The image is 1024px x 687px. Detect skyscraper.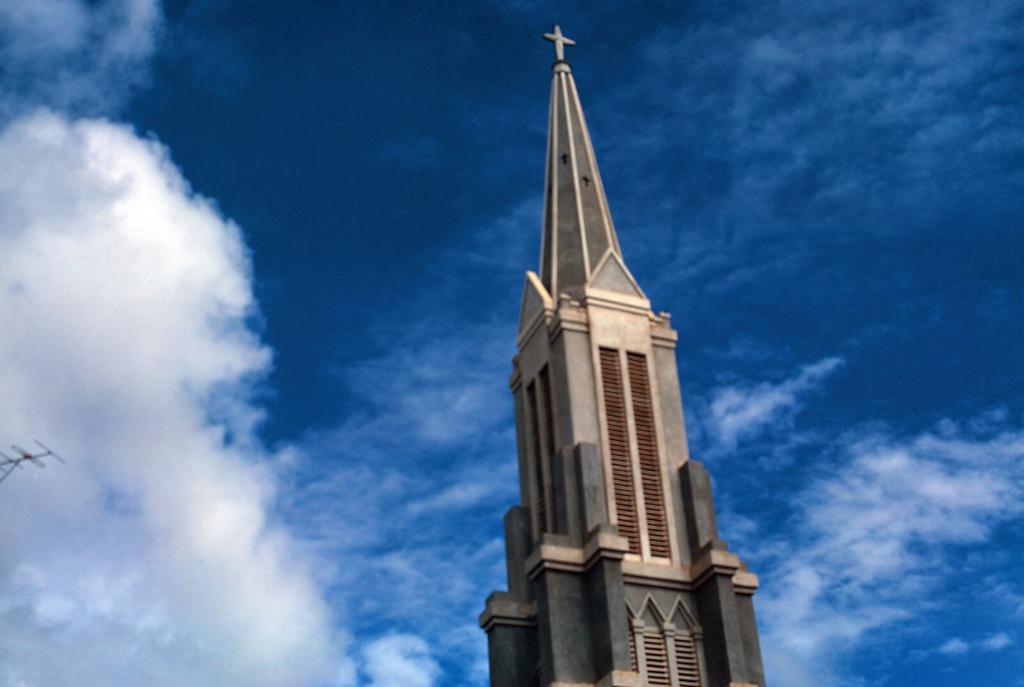
Detection: 383/56/813/655.
